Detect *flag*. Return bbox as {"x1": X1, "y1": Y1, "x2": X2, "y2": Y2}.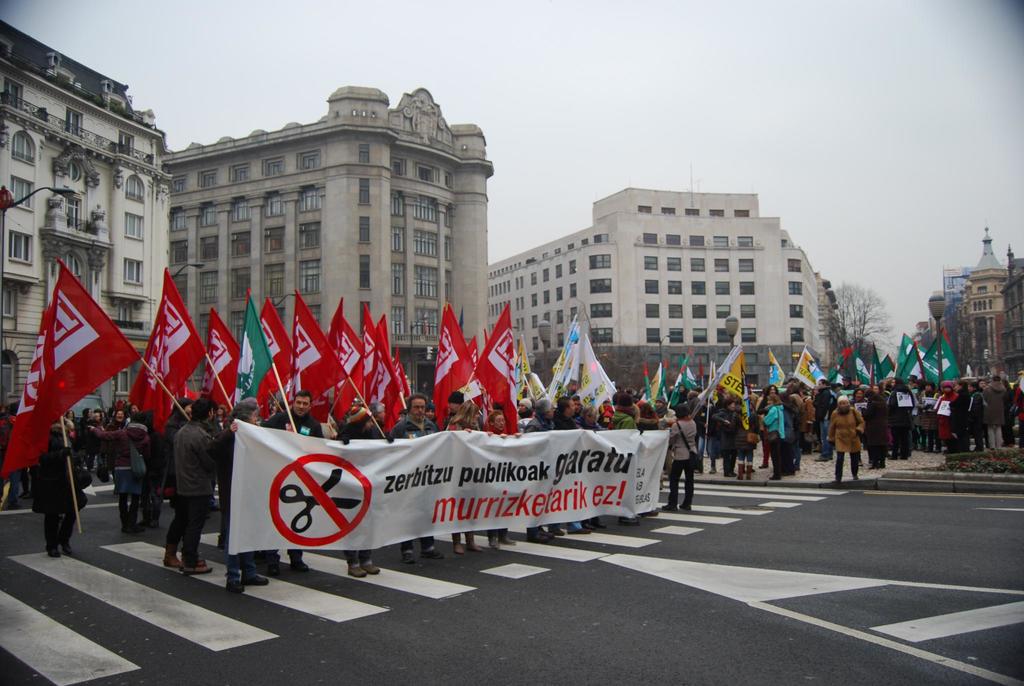
{"x1": 474, "y1": 297, "x2": 518, "y2": 437}.
